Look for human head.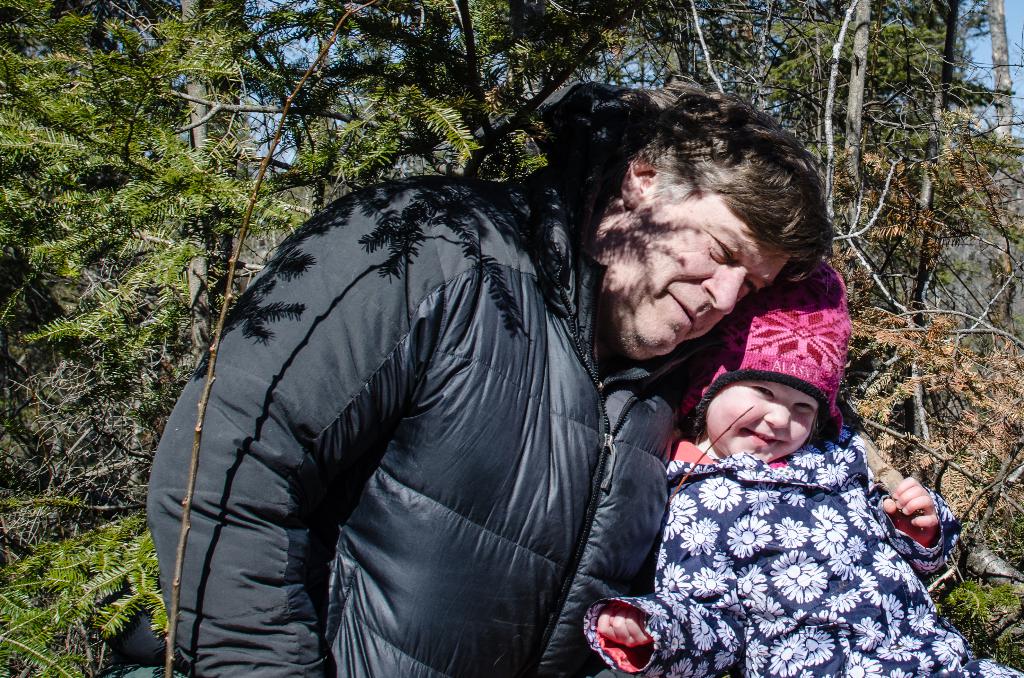
Found: BBox(681, 268, 844, 463).
